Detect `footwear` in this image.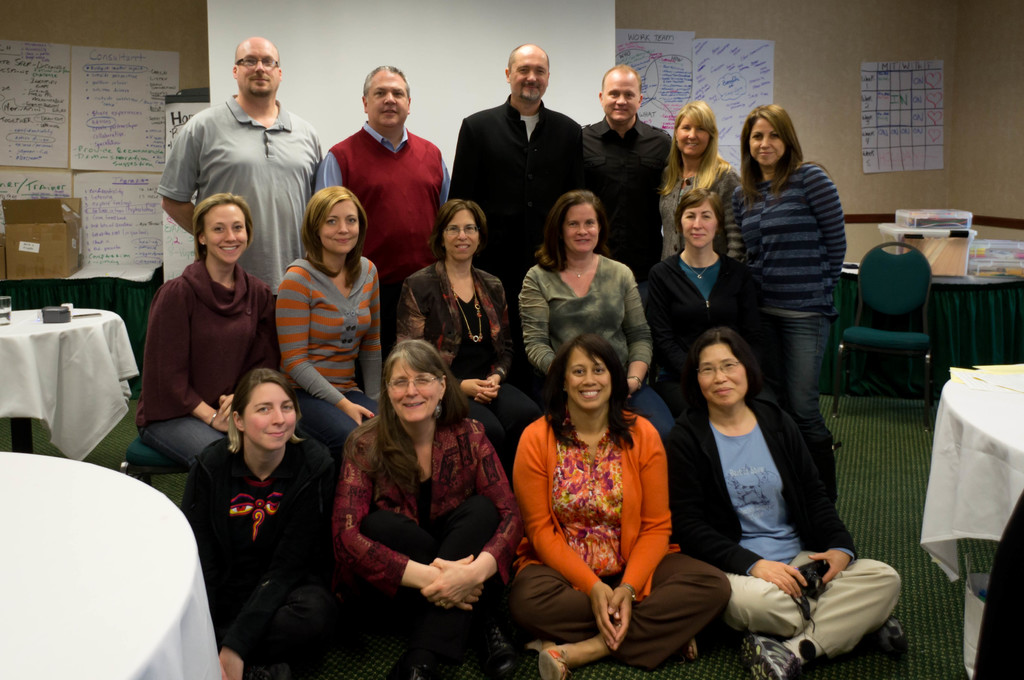
Detection: (x1=530, y1=644, x2=566, y2=679).
